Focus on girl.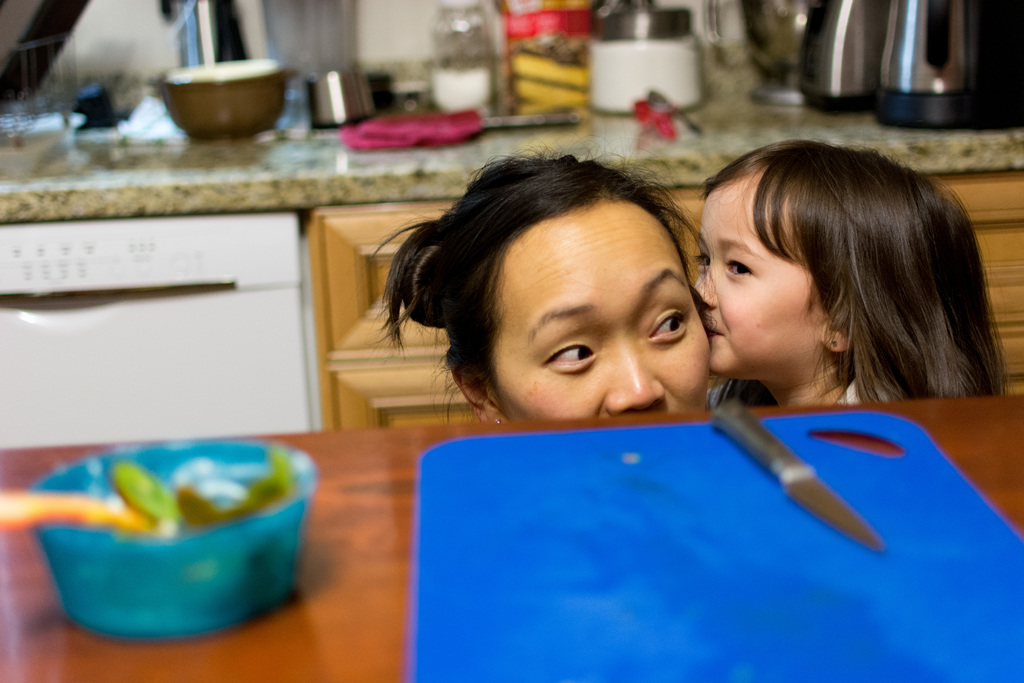
Focused at 694,139,1004,400.
